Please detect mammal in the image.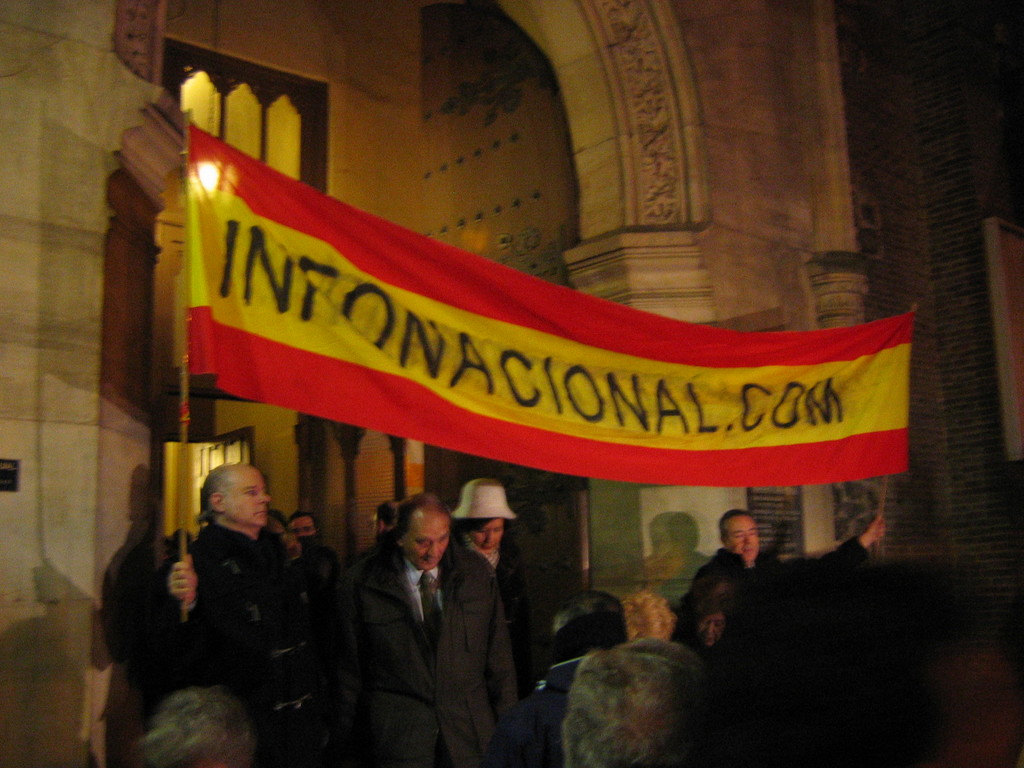
<box>368,494,402,550</box>.
